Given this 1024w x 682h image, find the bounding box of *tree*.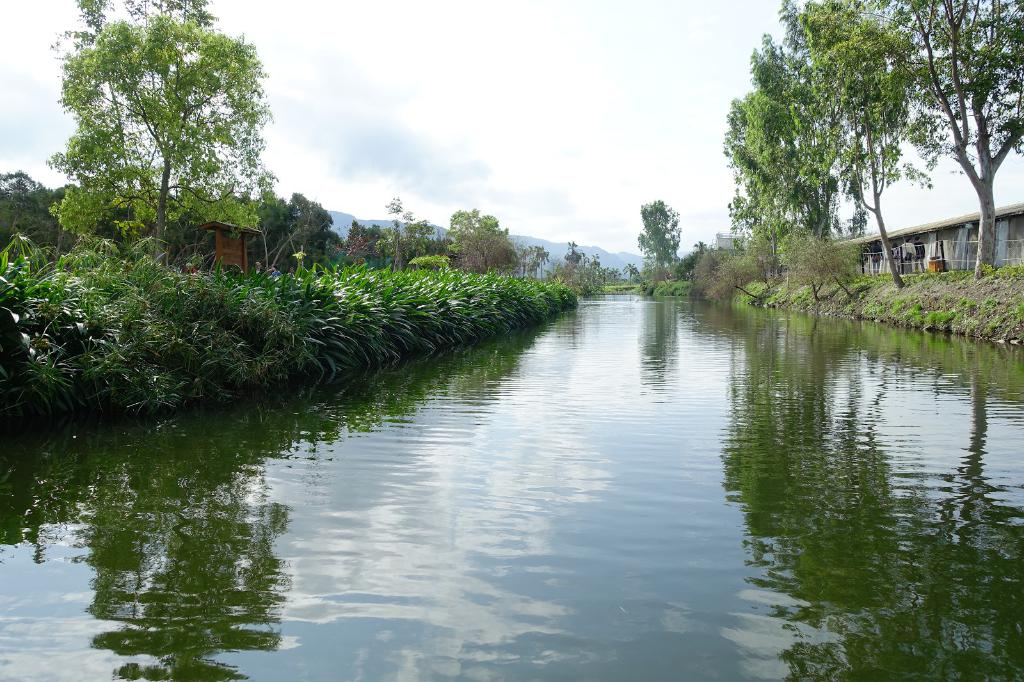
box(804, 0, 1023, 280).
